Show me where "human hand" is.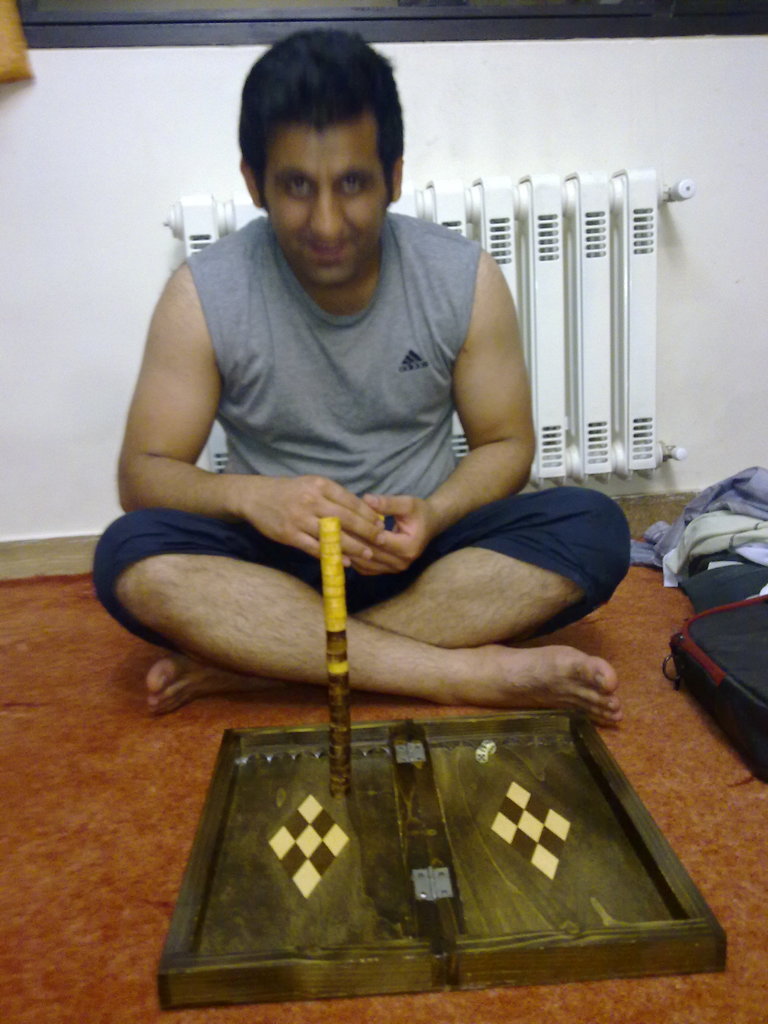
"human hand" is at pyautogui.locateOnScreen(342, 492, 451, 564).
